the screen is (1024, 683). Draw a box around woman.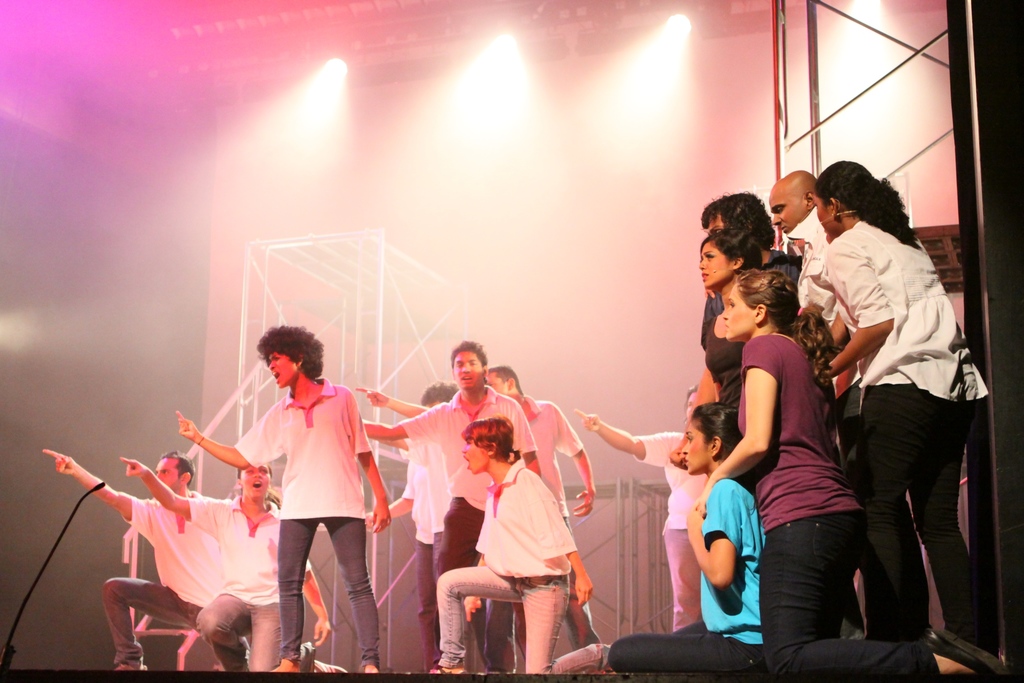
BBox(696, 235, 771, 424).
